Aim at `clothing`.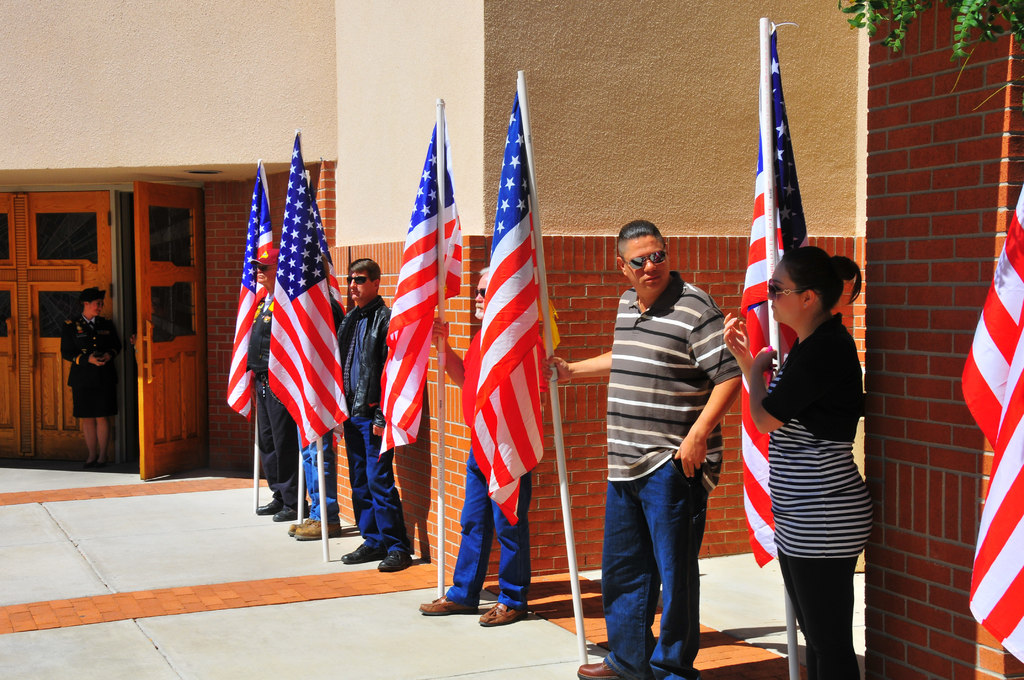
Aimed at [442, 449, 535, 608].
